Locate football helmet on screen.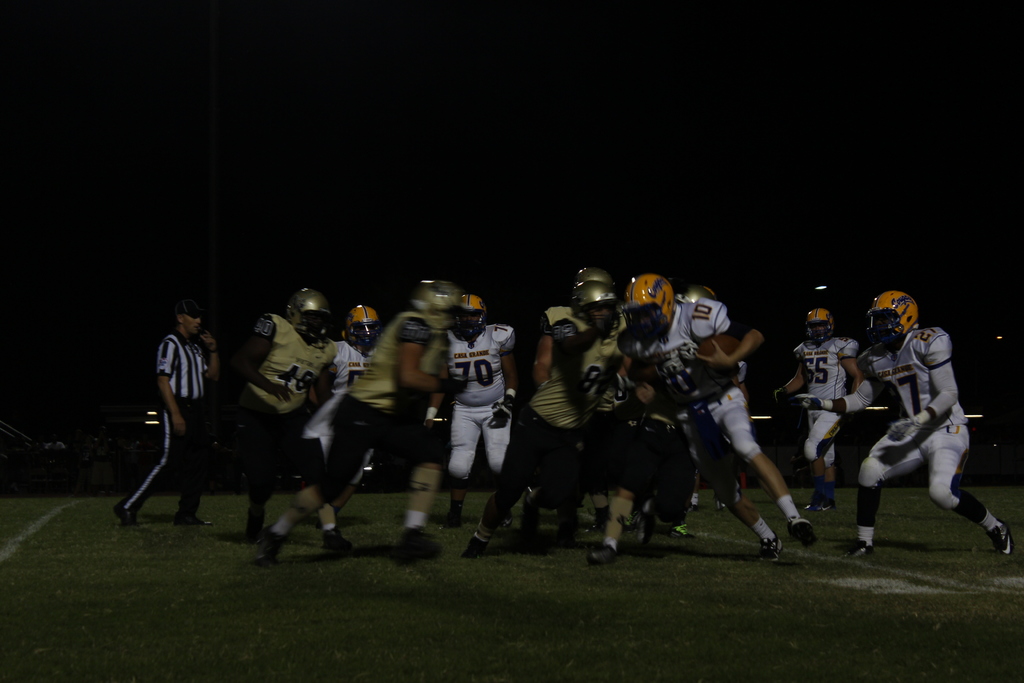
On screen at x1=866 y1=290 x2=922 y2=346.
